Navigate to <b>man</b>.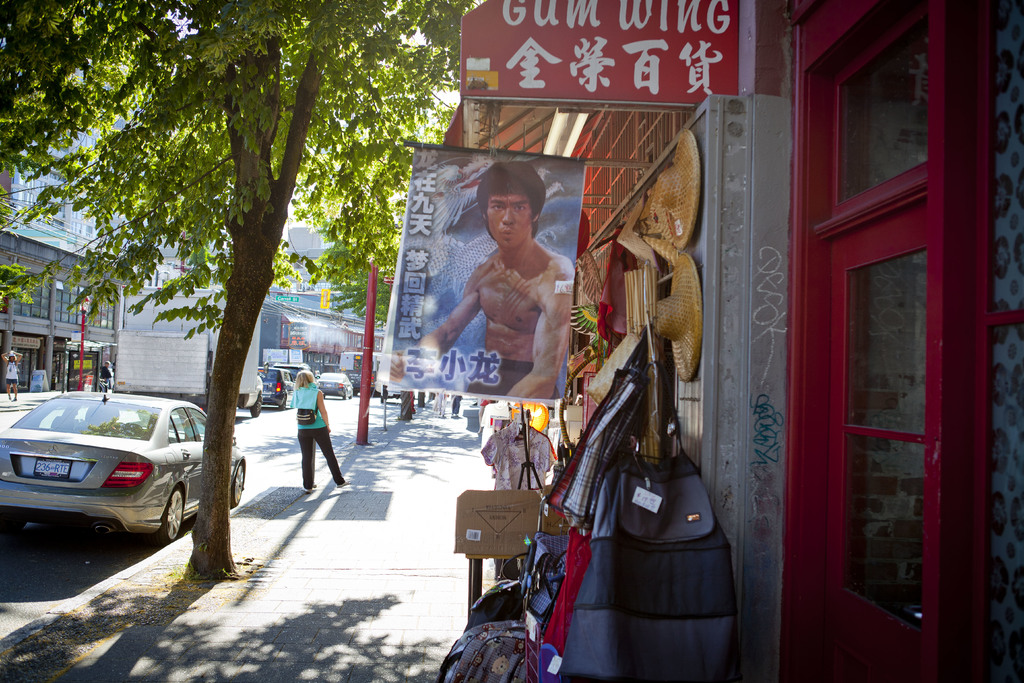
Navigation target: {"left": 100, "top": 357, "right": 115, "bottom": 391}.
